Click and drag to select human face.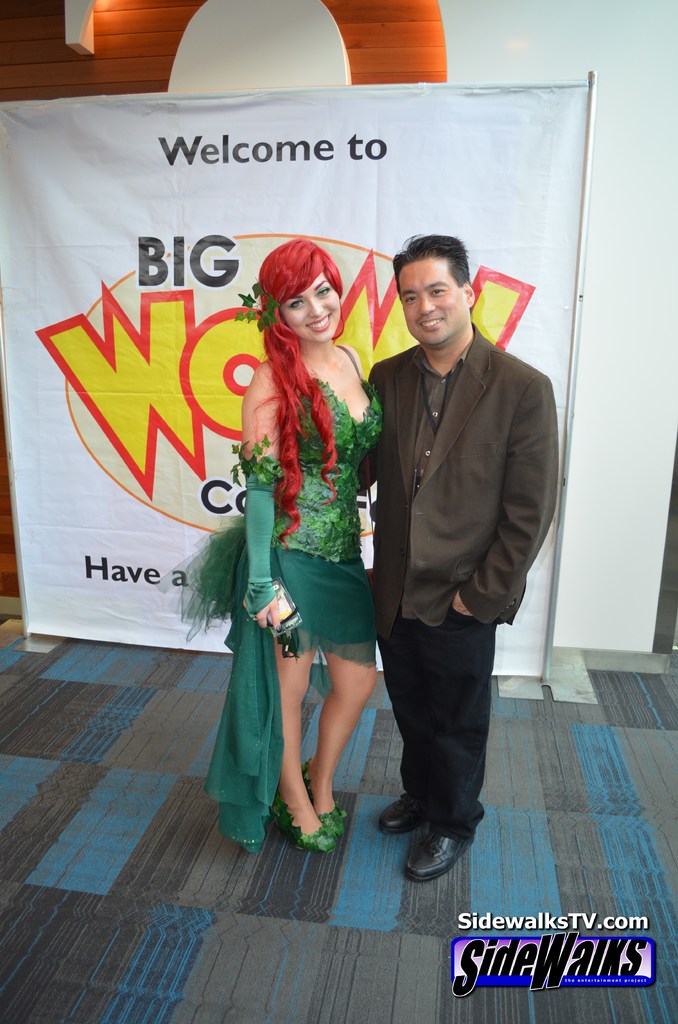
Selection: (x1=396, y1=259, x2=468, y2=346).
